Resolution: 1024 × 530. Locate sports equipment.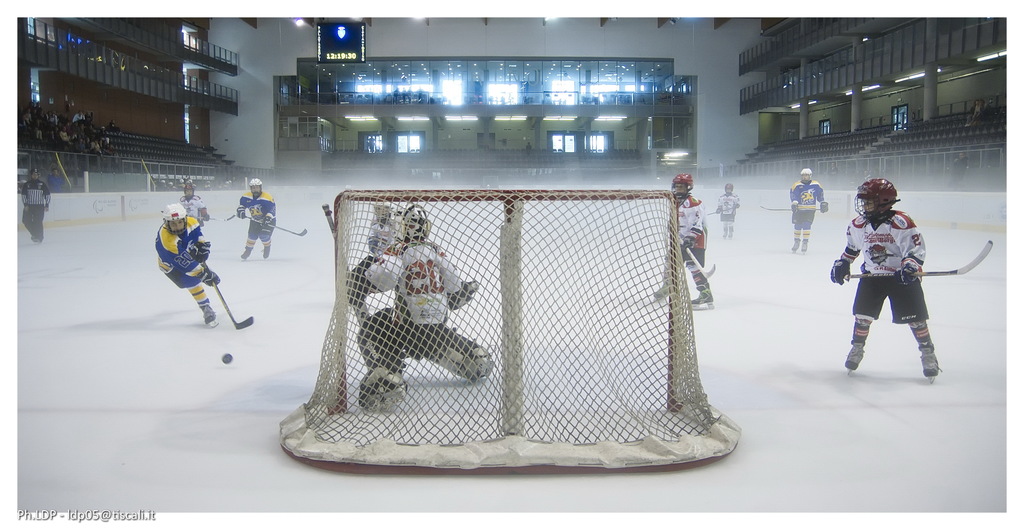
[321,201,383,376].
